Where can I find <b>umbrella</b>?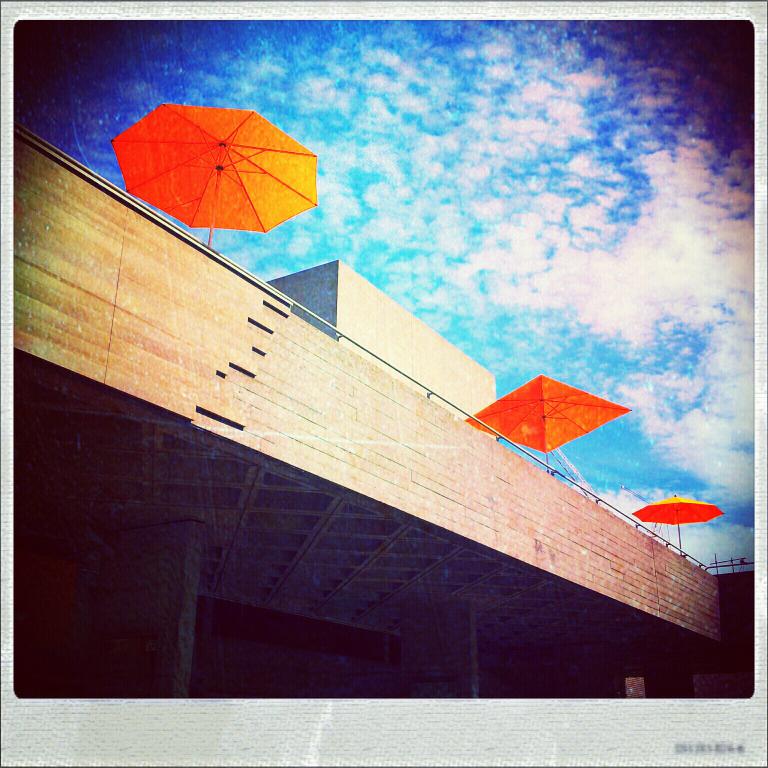
You can find it at {"left": 463, "top": 376, "right": 635, "bottom": 473}.
